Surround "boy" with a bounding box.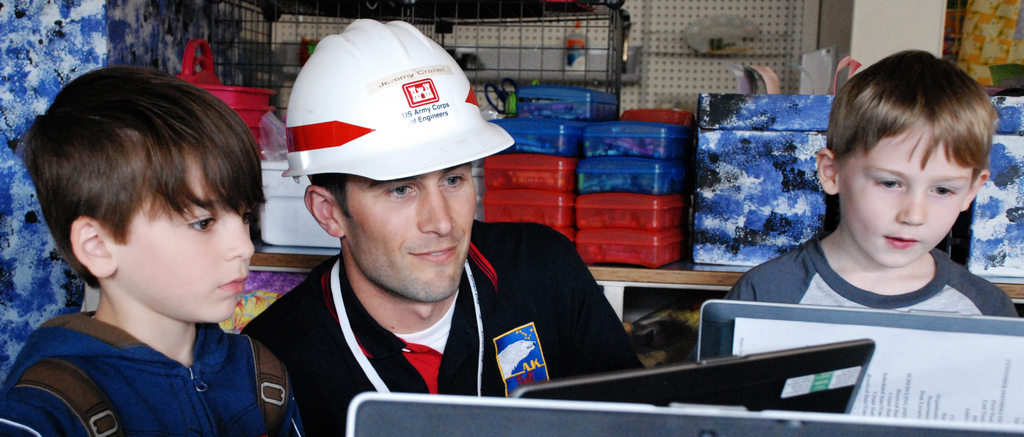
box=[0, 62, 305, 436].
